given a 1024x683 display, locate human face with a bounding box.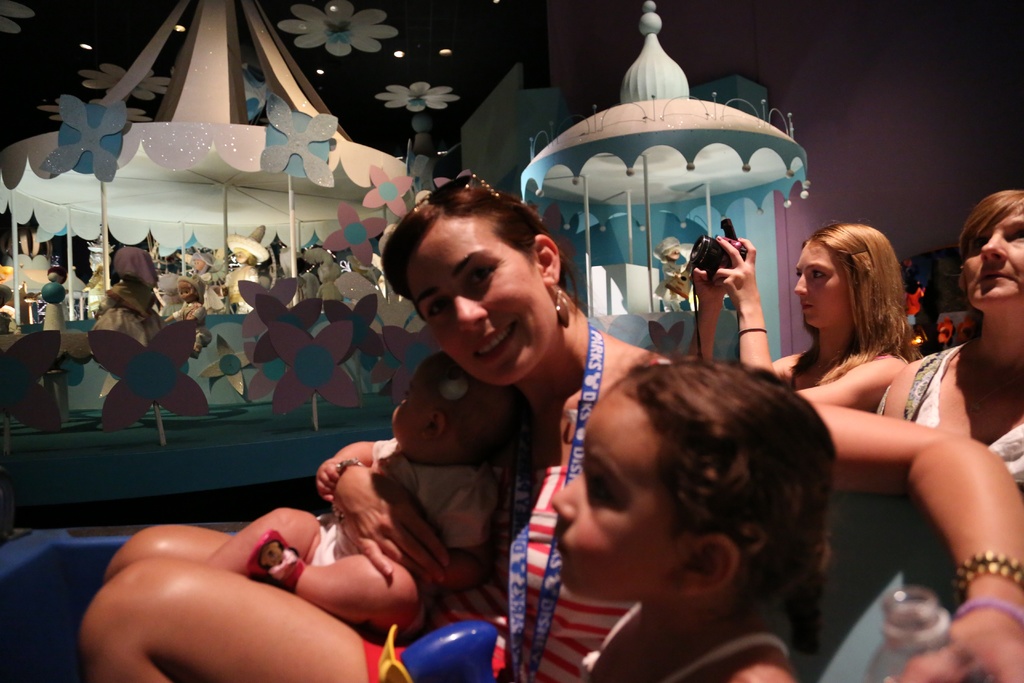
Located: (415,226,542,375).
